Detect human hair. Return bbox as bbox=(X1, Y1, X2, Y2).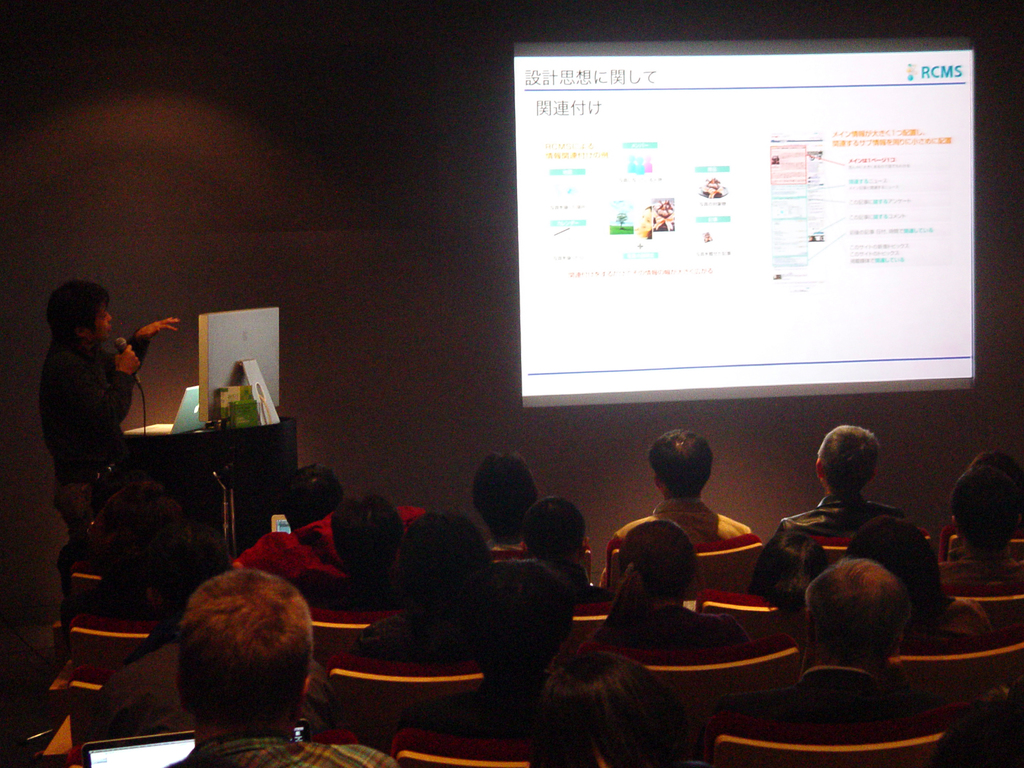
bbox=(477, 452, 538, 534).
